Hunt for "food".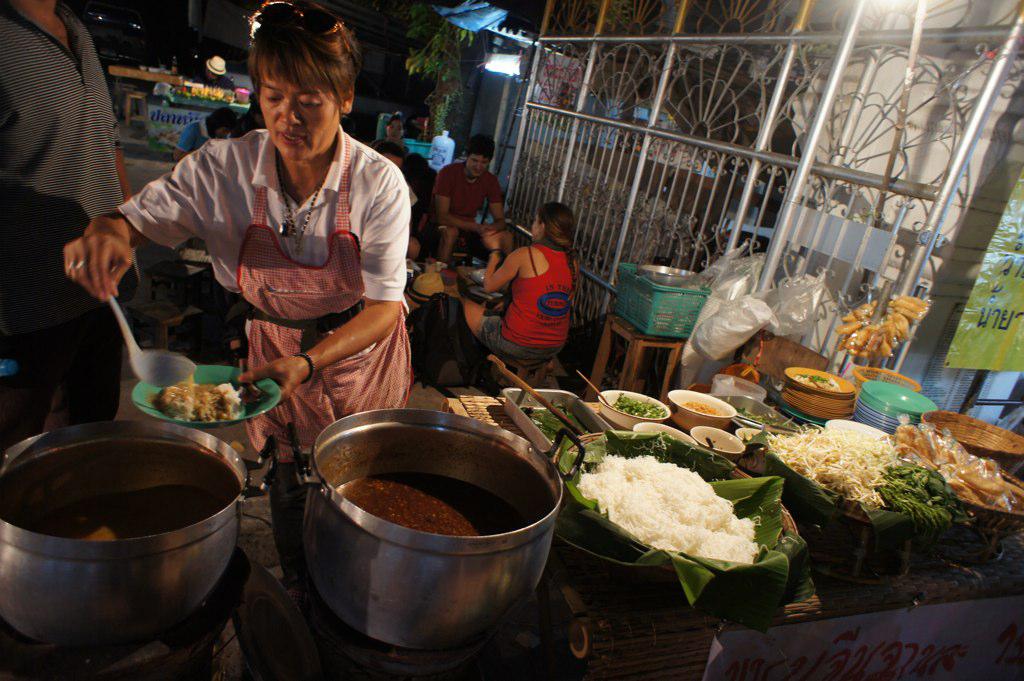
Hunted down at locate(143, 374, 244, 422).
